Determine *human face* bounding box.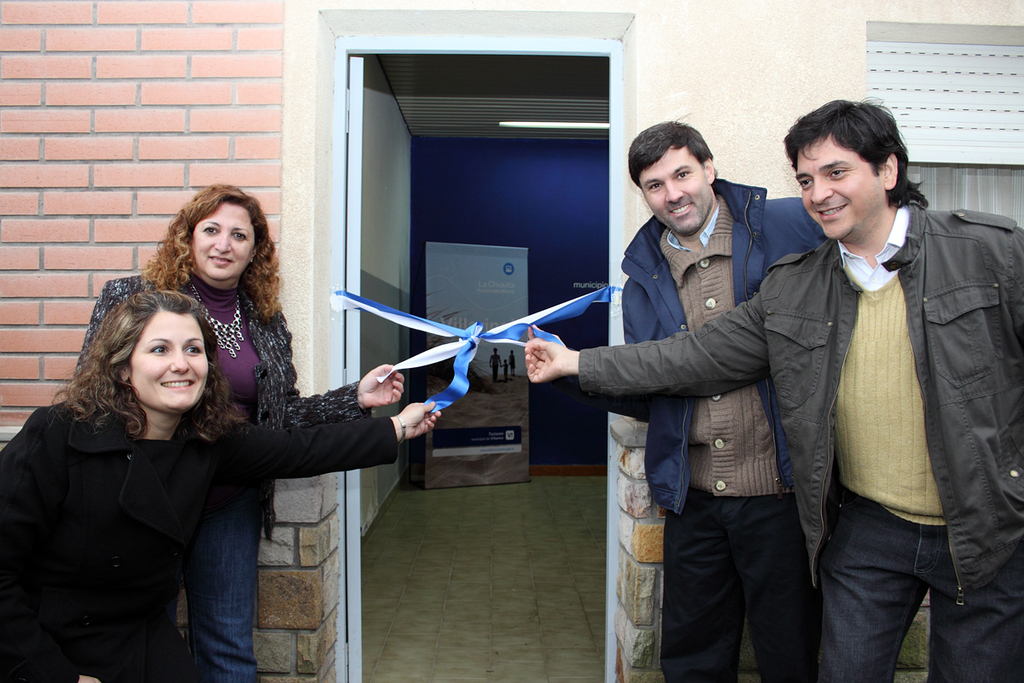
Determined: 640/149/714/238.
